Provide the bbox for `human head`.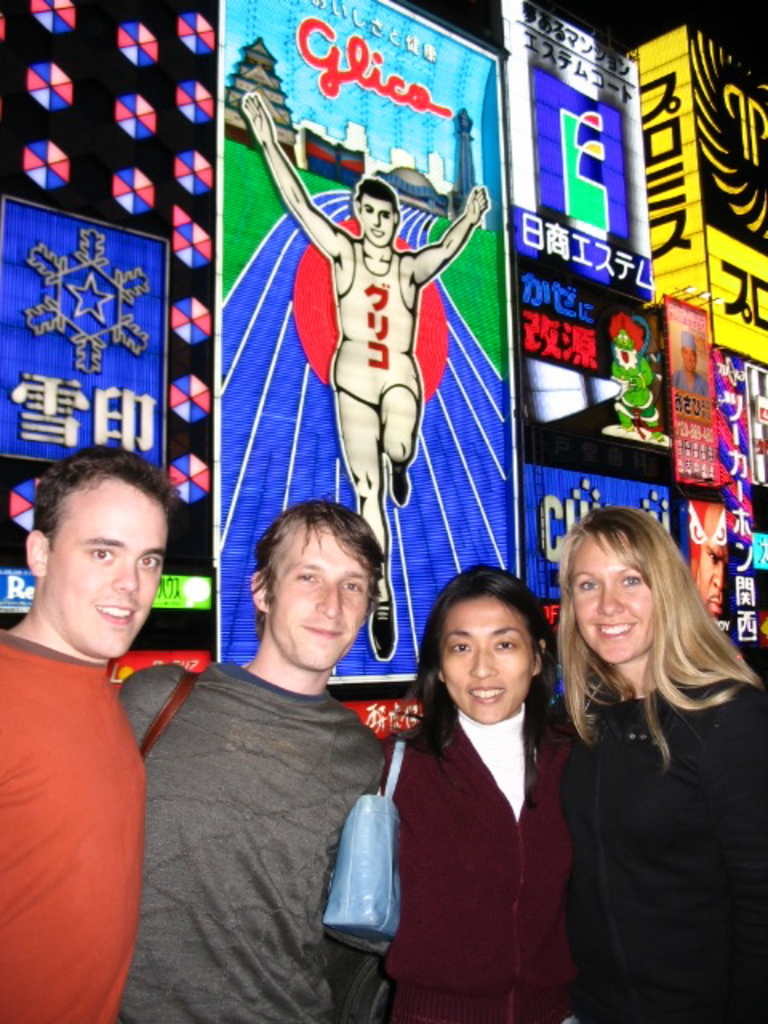
BBox(691, 501, 725, 618).
